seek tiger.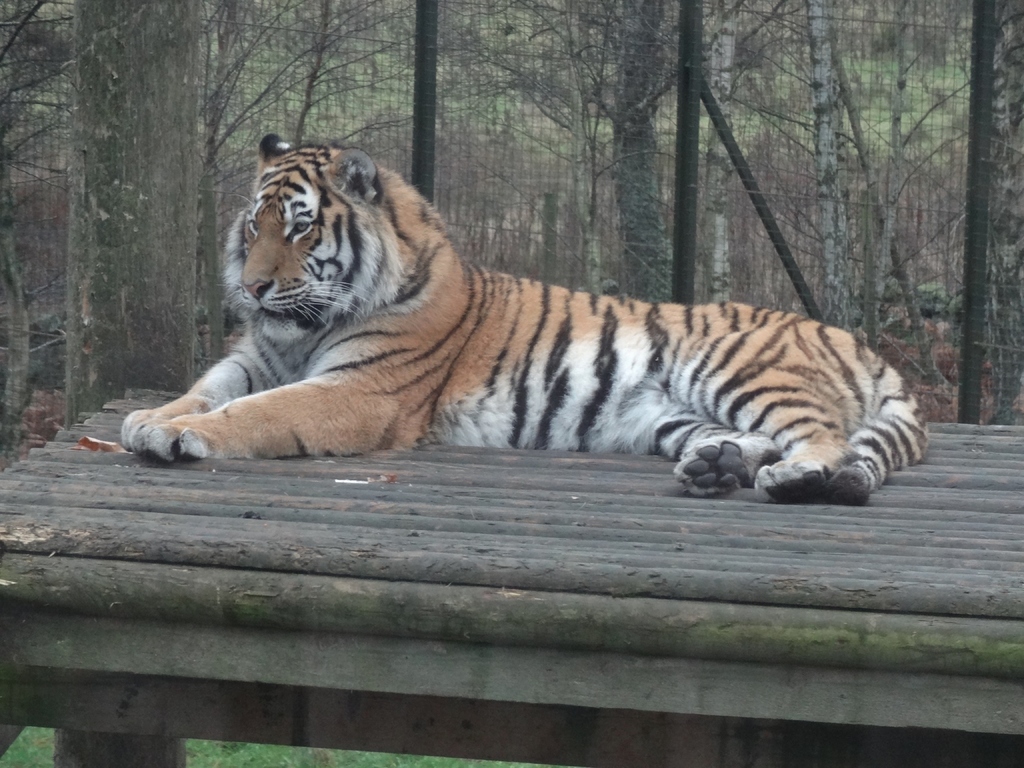
[x1=121, y1=130, x2=928, y2=503].
